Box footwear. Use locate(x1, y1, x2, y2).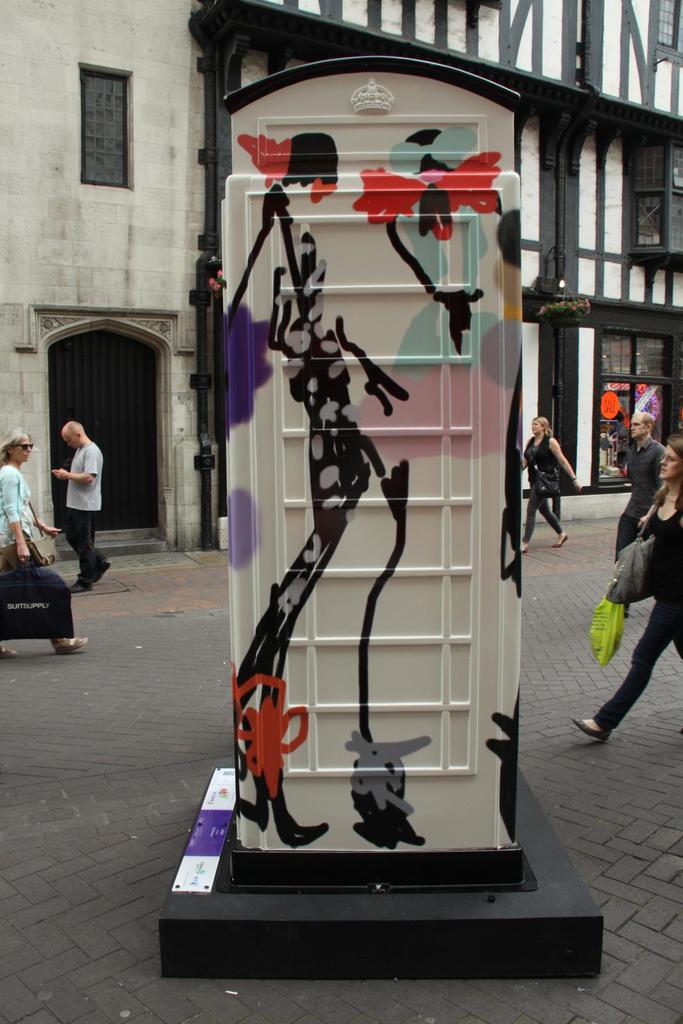
locate(44, 630, 96, 652).
